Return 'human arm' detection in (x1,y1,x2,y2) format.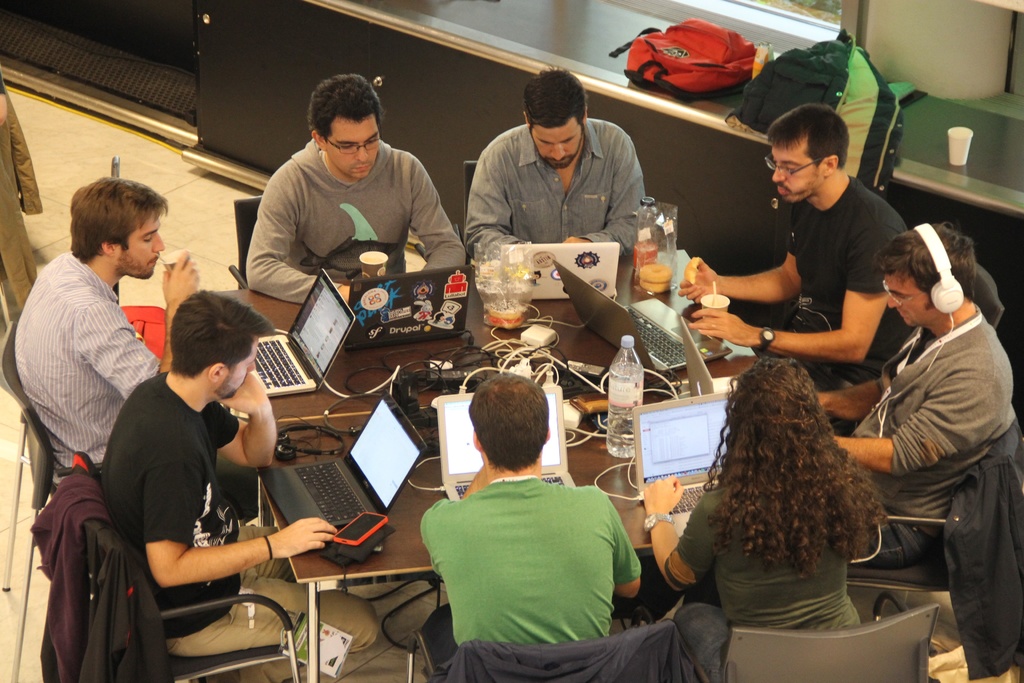
(409,155,469,273).
